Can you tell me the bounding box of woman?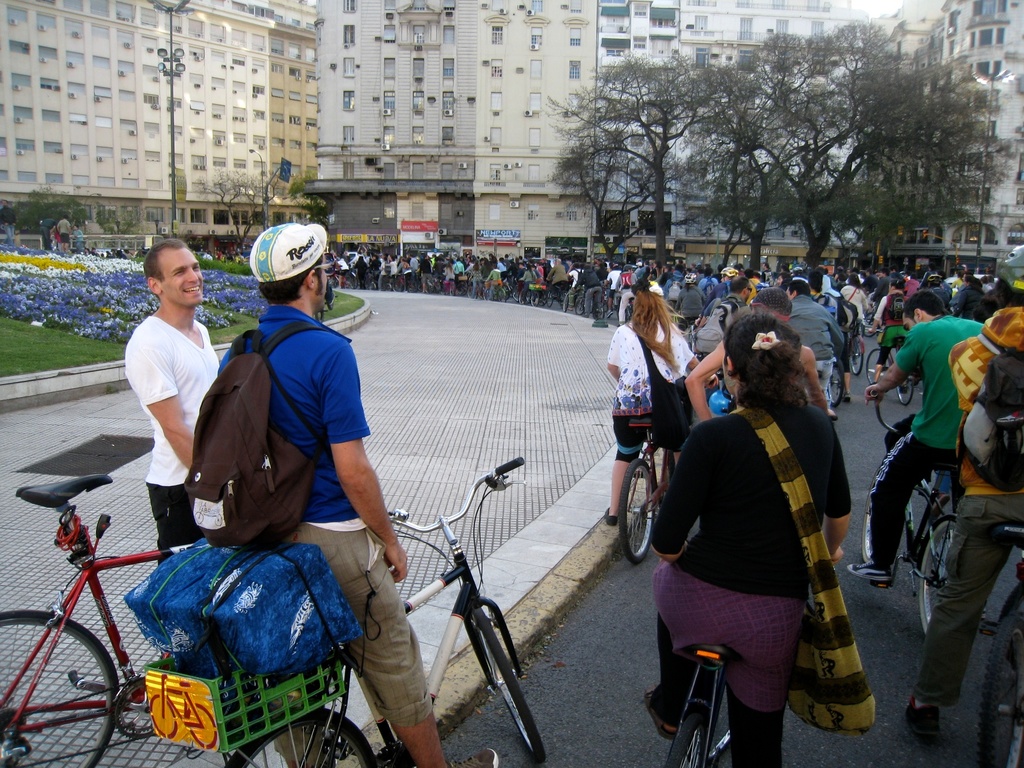
rect(866, 275, 912, 383).
